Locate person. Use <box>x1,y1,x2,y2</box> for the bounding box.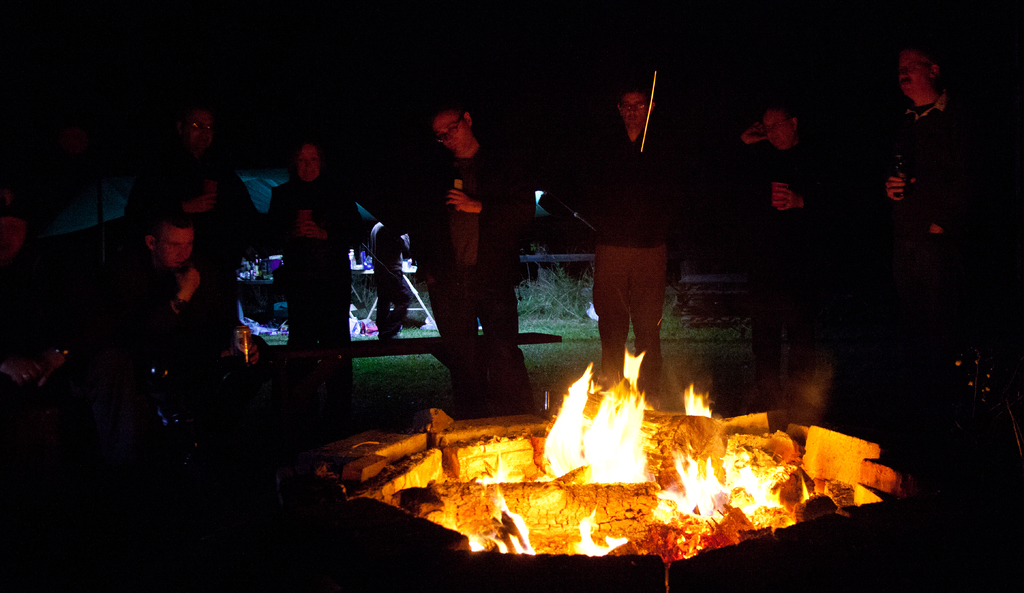
<box>706,92,857,341</box>.
